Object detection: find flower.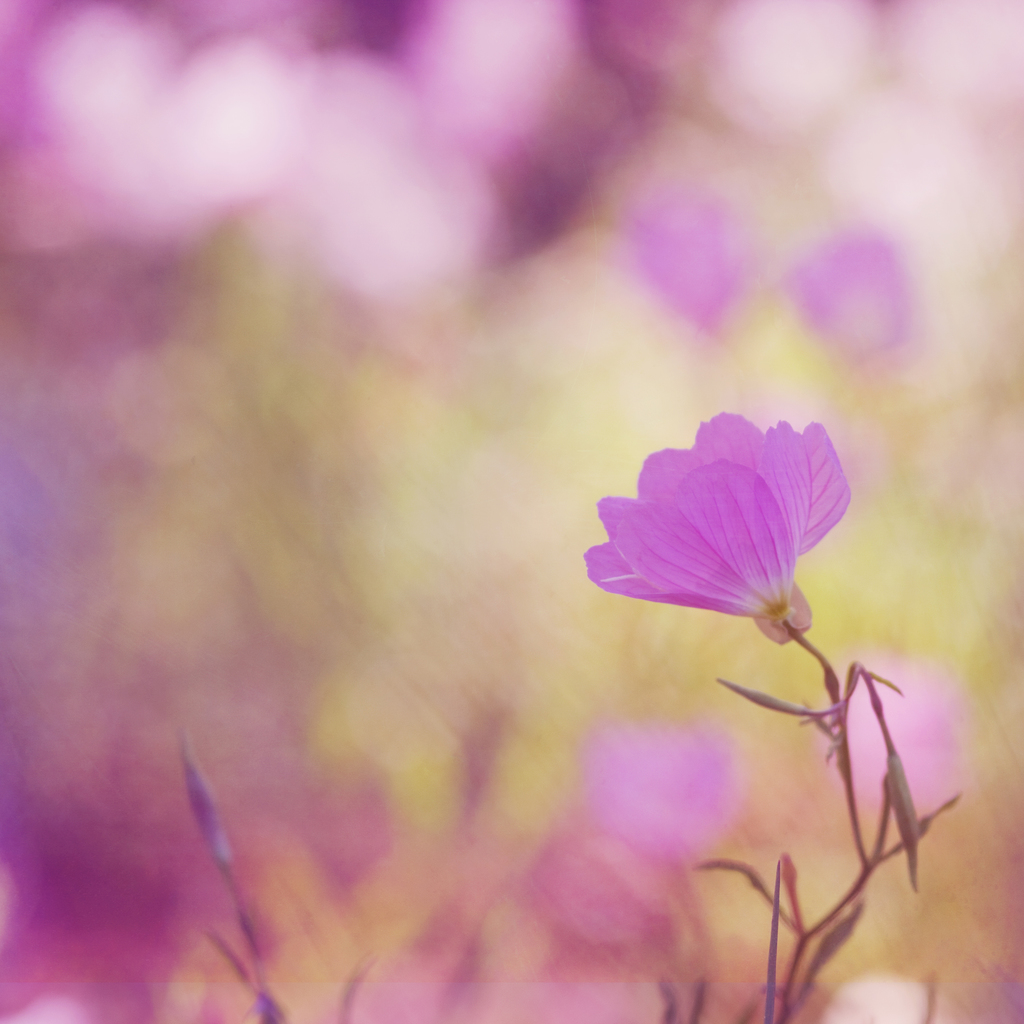
(left=584, top=422, right=860, bottom=657).
